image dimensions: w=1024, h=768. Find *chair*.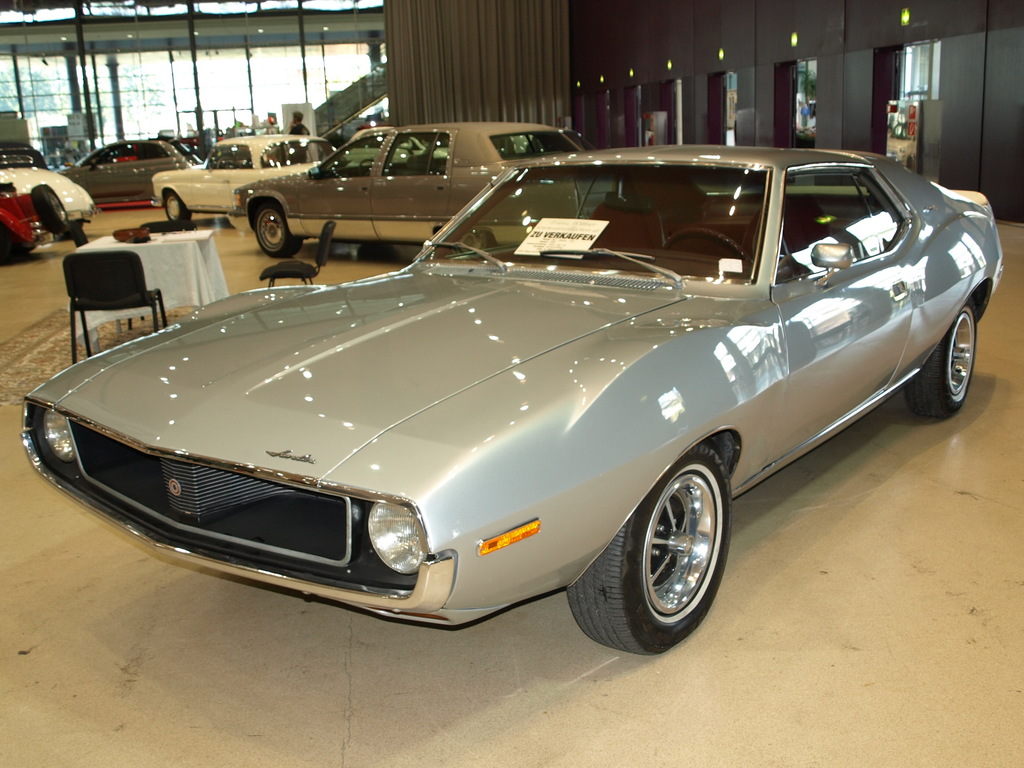
256,221,337,284.
